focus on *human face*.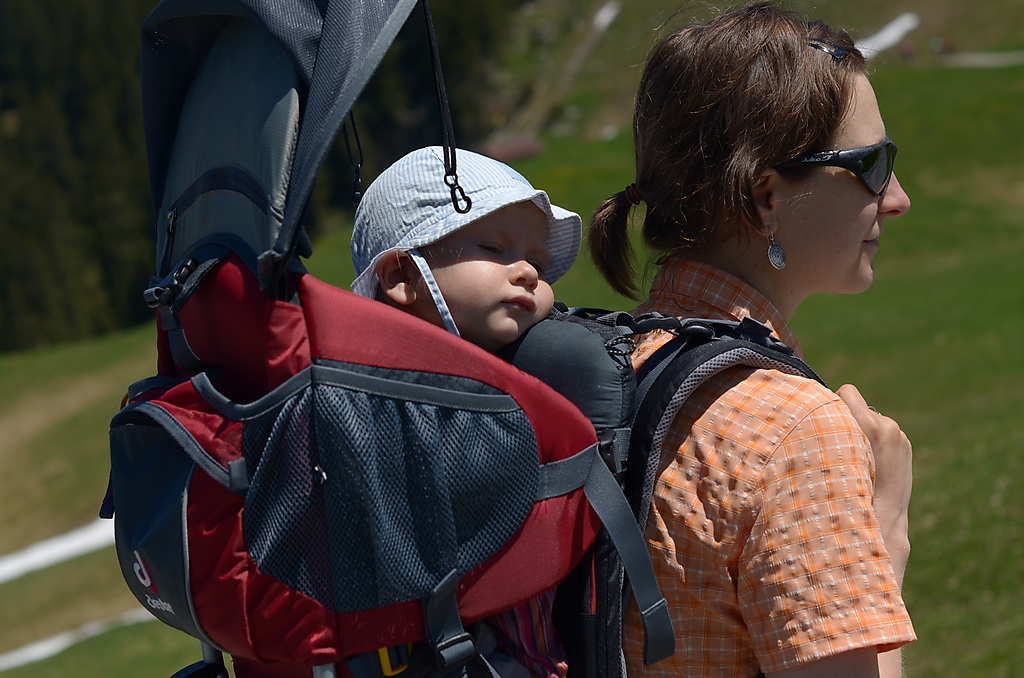
Focused at bbox=(781, 66, 912, 294).
